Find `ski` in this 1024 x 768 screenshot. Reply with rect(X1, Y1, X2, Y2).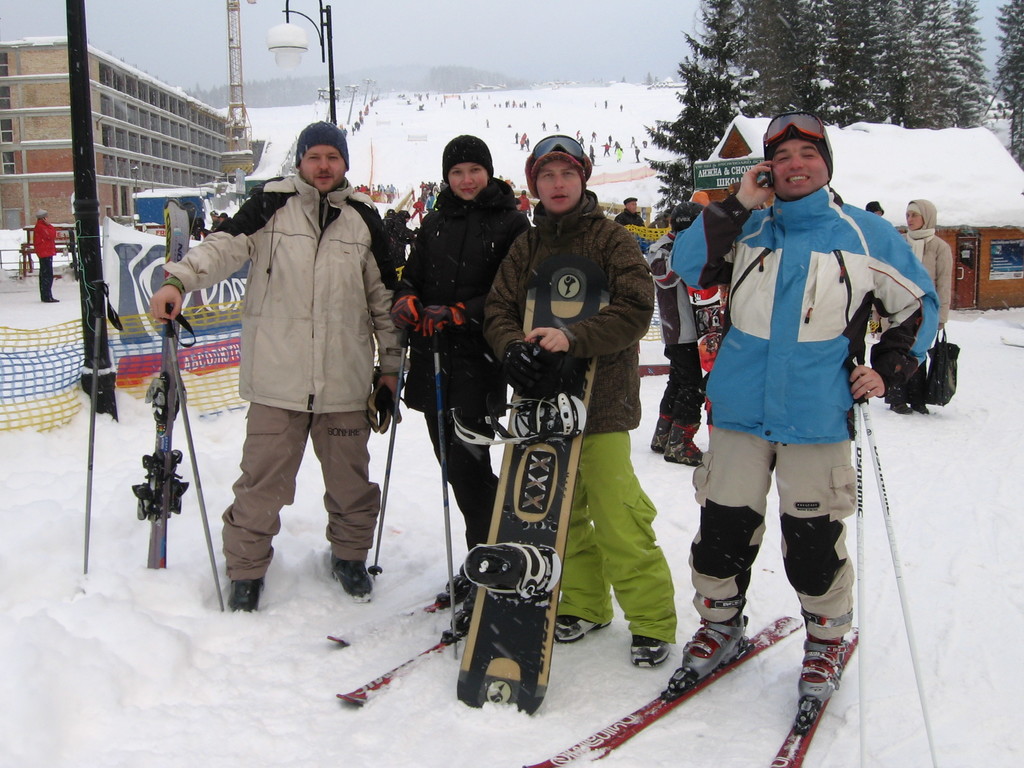
rect(666, 183, 745, 447).
